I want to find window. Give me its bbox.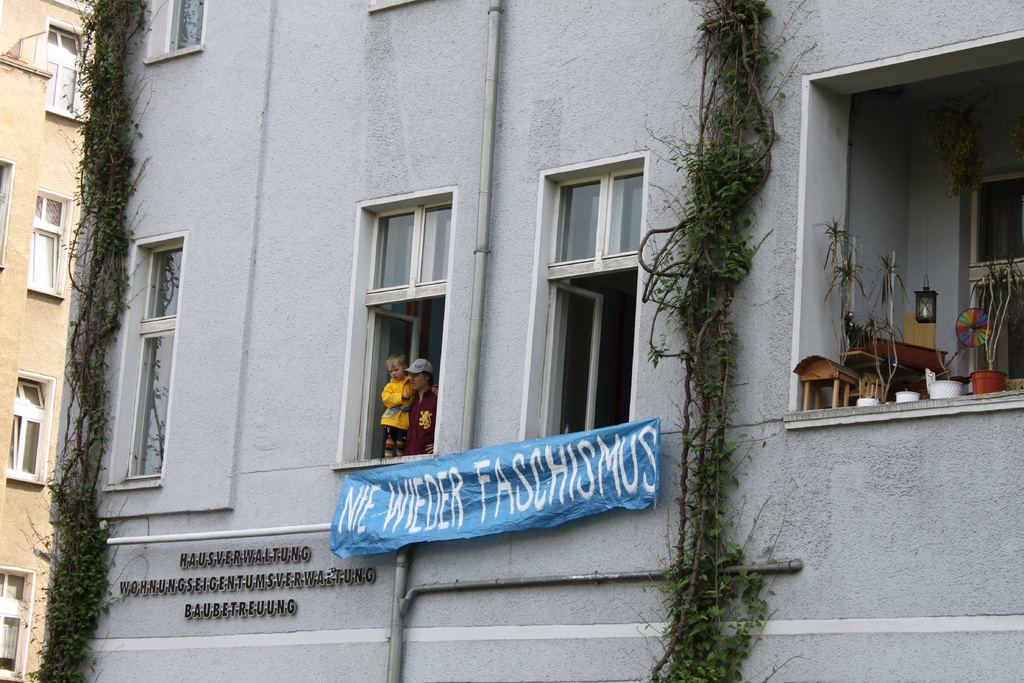
x1=27, y1=188, x2=79, y2=308.
